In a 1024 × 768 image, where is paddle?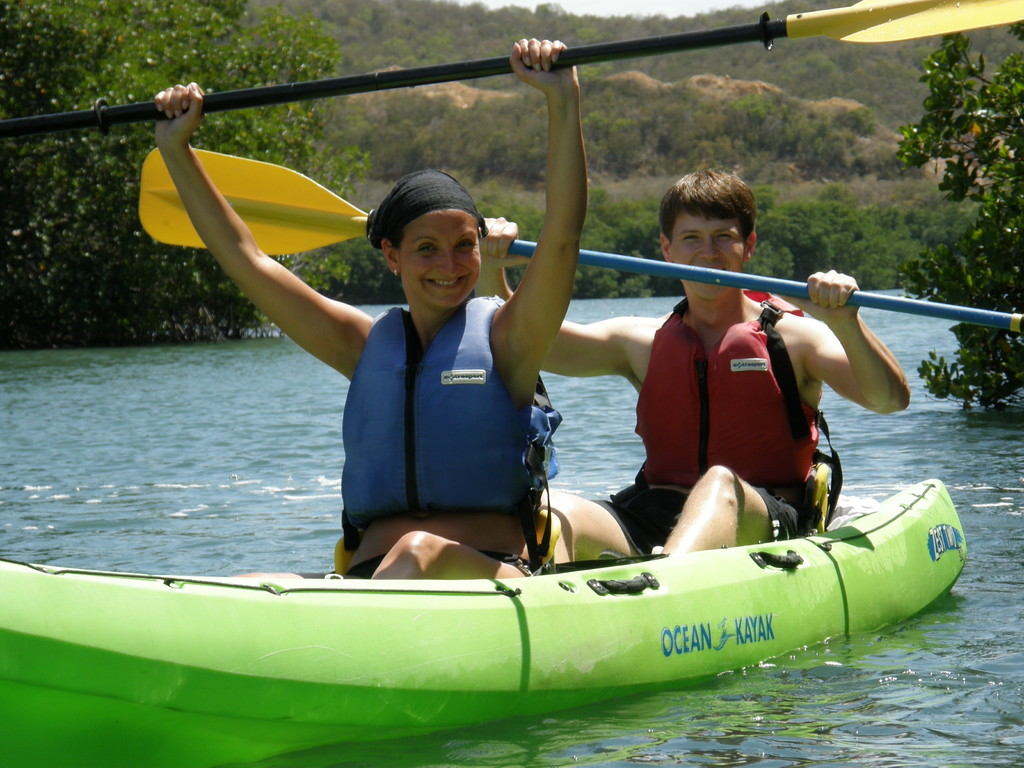
(138,147,1023,333).
